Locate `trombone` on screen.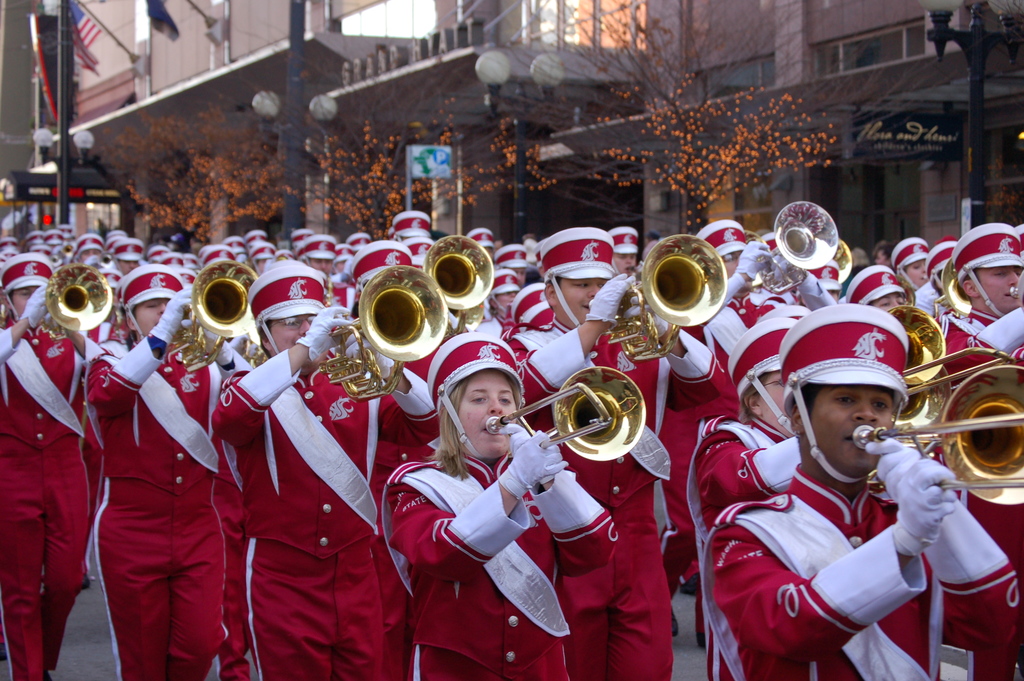
On screen at 833,359,954,430.
